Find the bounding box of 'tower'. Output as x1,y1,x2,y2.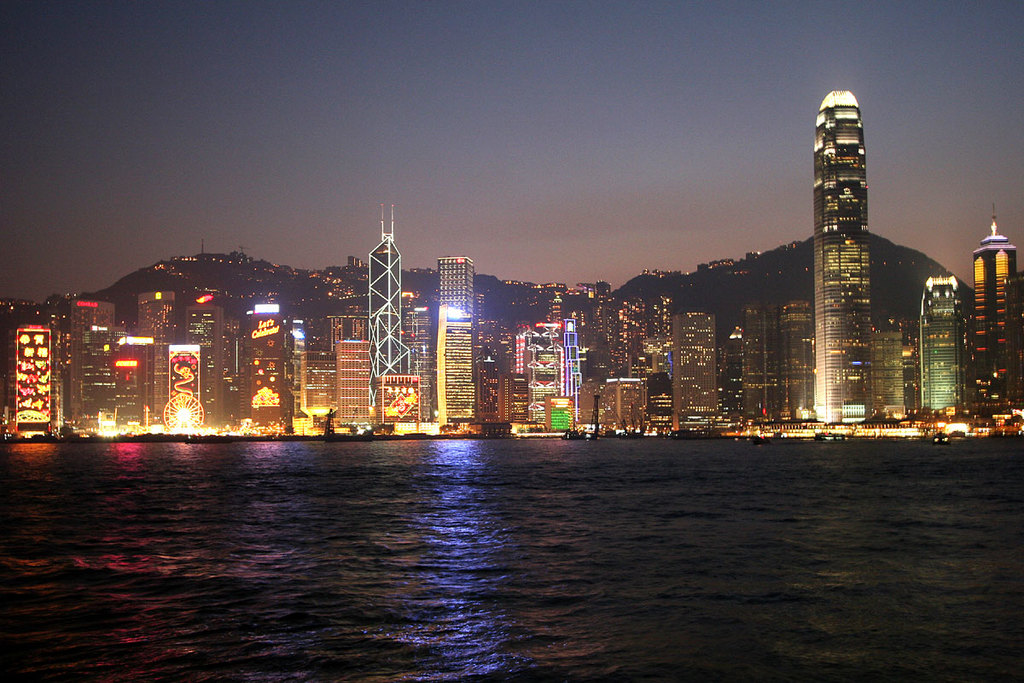
49,290,131,429.
